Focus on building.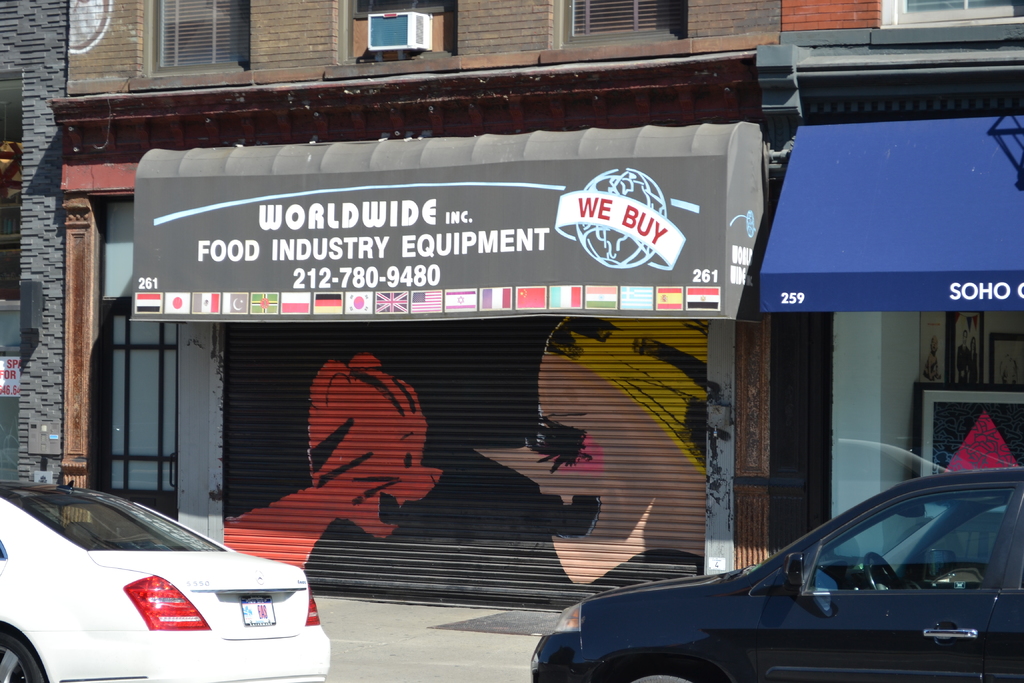
Focused at <region>0, 0, 68, 489</region>.
